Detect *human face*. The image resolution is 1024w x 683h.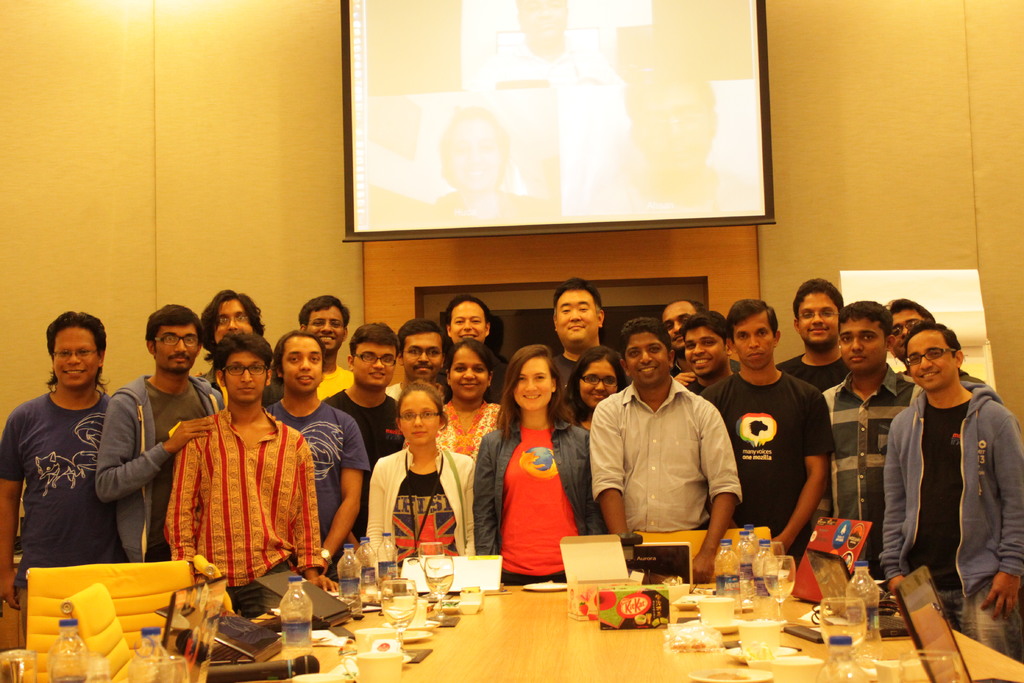
[x1=397, y1=390, x2=442, y2=447].
